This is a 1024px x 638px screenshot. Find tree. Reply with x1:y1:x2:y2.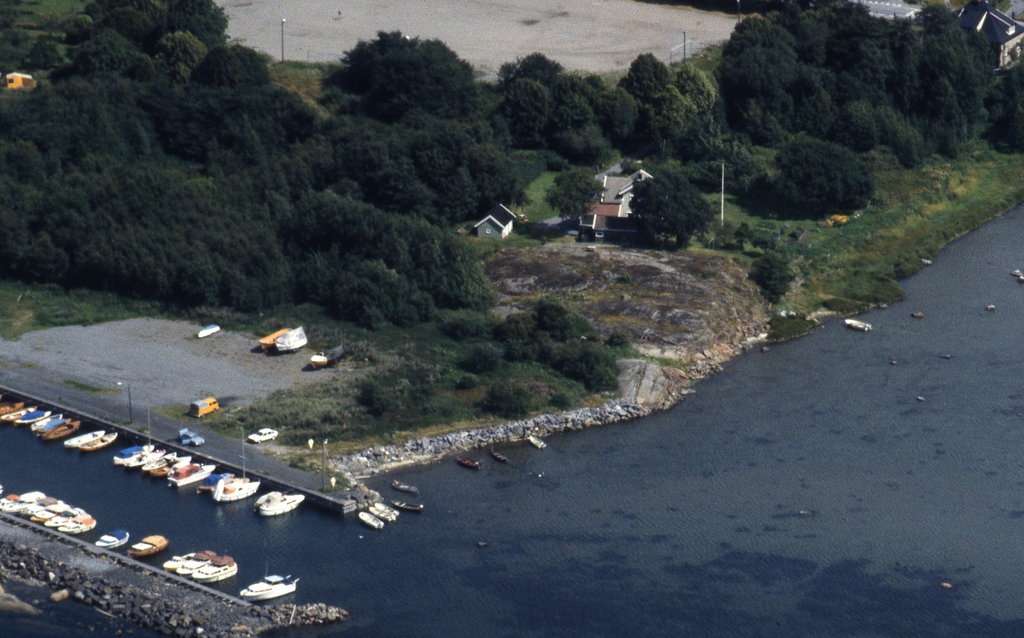
432:127:479:161.
